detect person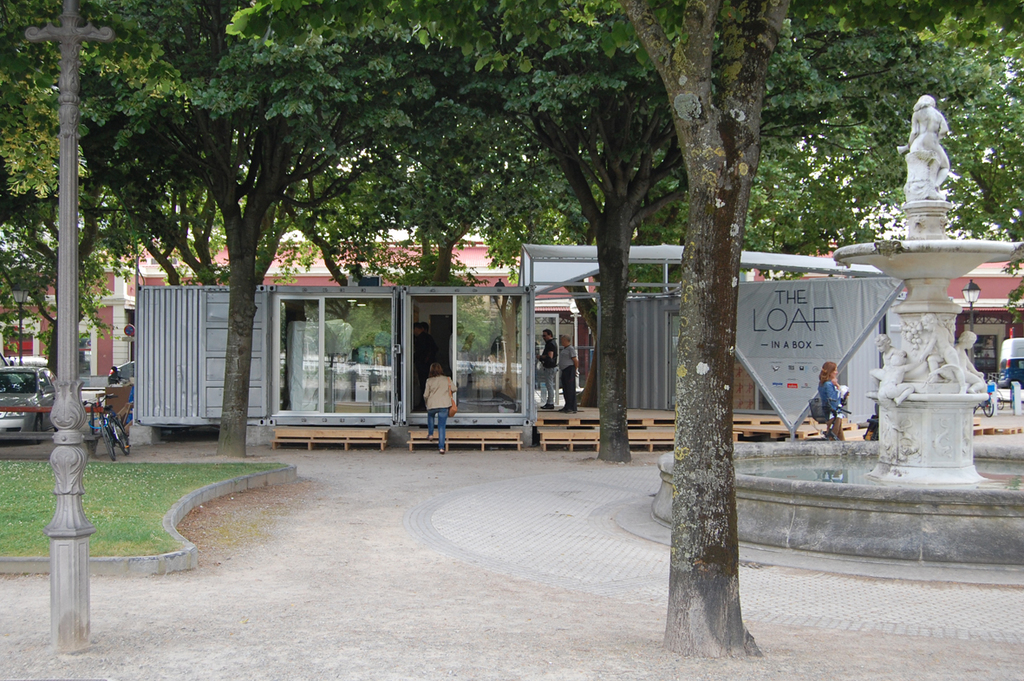
box=[895, 93, 952, 190]
